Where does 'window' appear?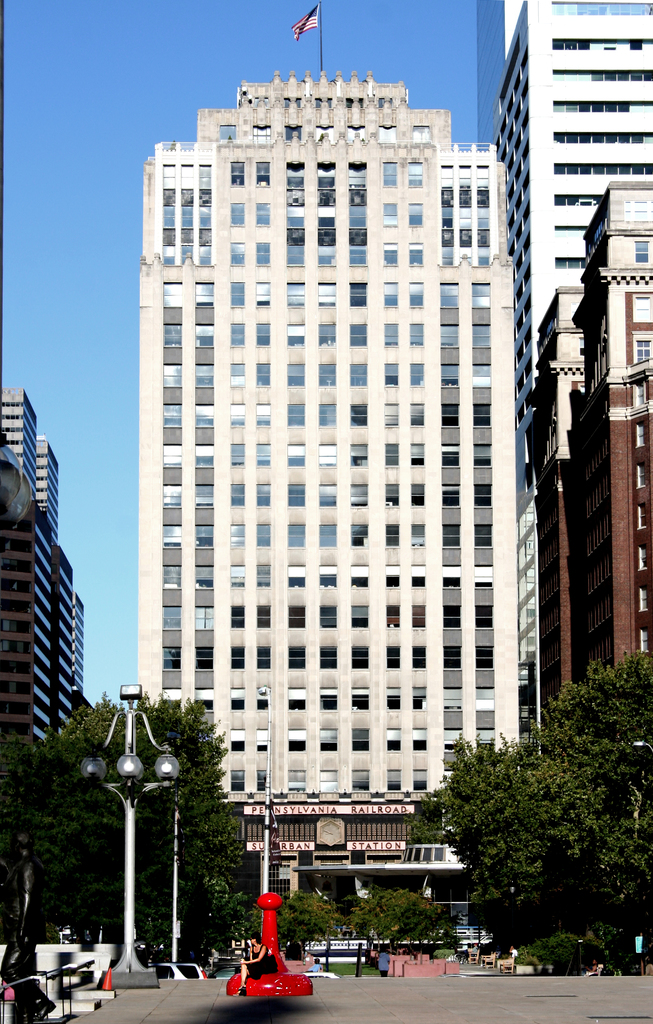
Appears at crop(255, 161, 270, 193).
